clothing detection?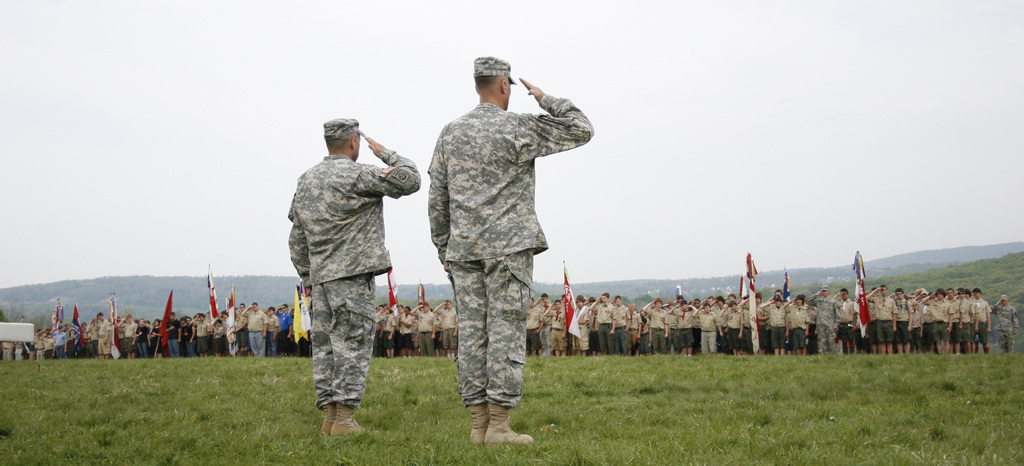
(291, 120, 422, 421)
